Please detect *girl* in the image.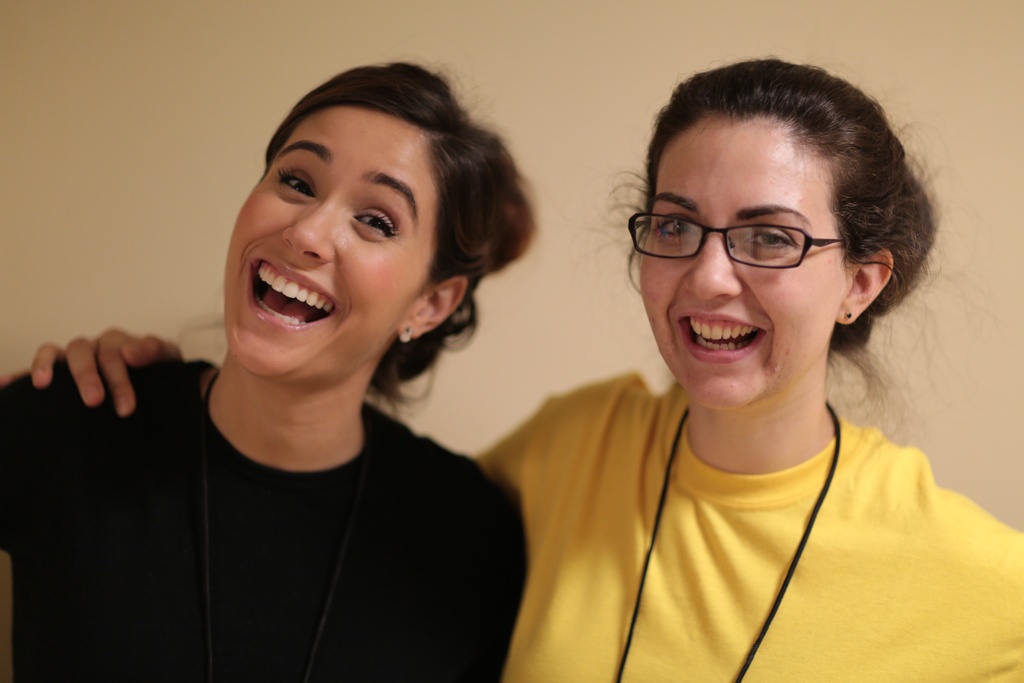
(0, 63, 1023, 682).
